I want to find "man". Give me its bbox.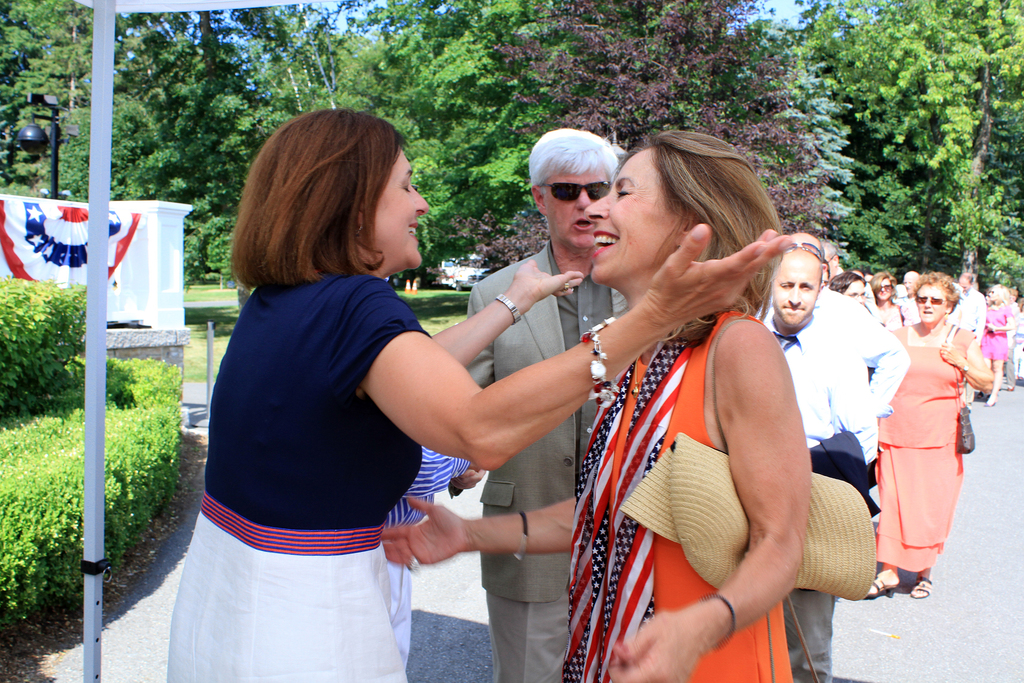
Rect(956, 266, 985, 343).
